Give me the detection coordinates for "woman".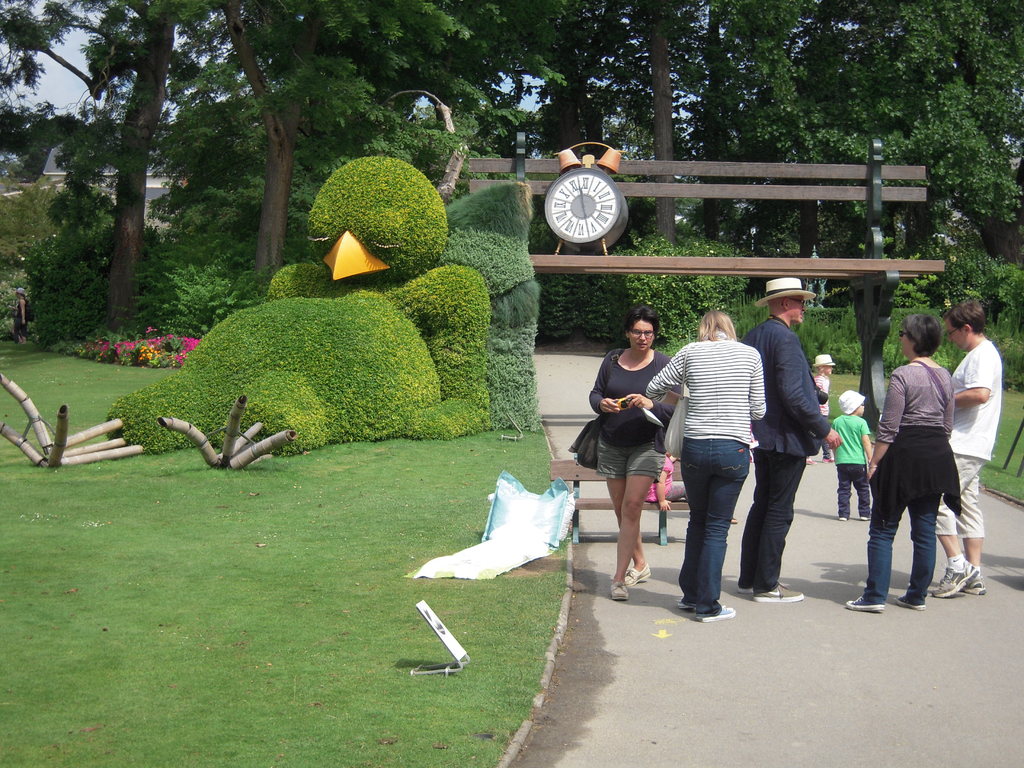
[left=582, top=305, right=684, bottom=589].
